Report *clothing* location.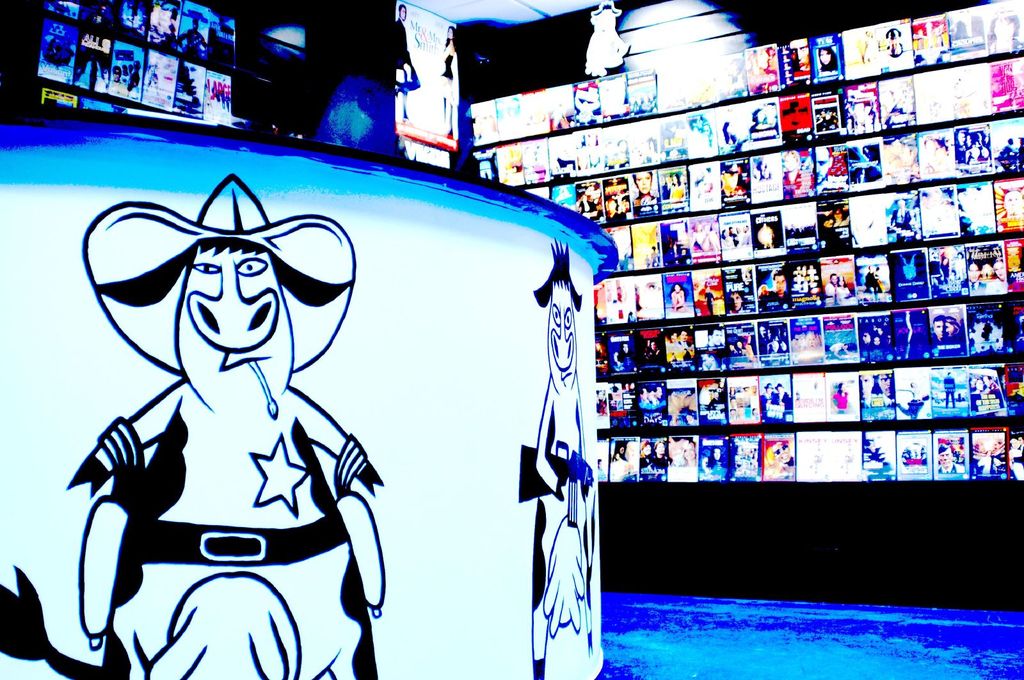
Report: rect(988, 36, 1023, 53).
